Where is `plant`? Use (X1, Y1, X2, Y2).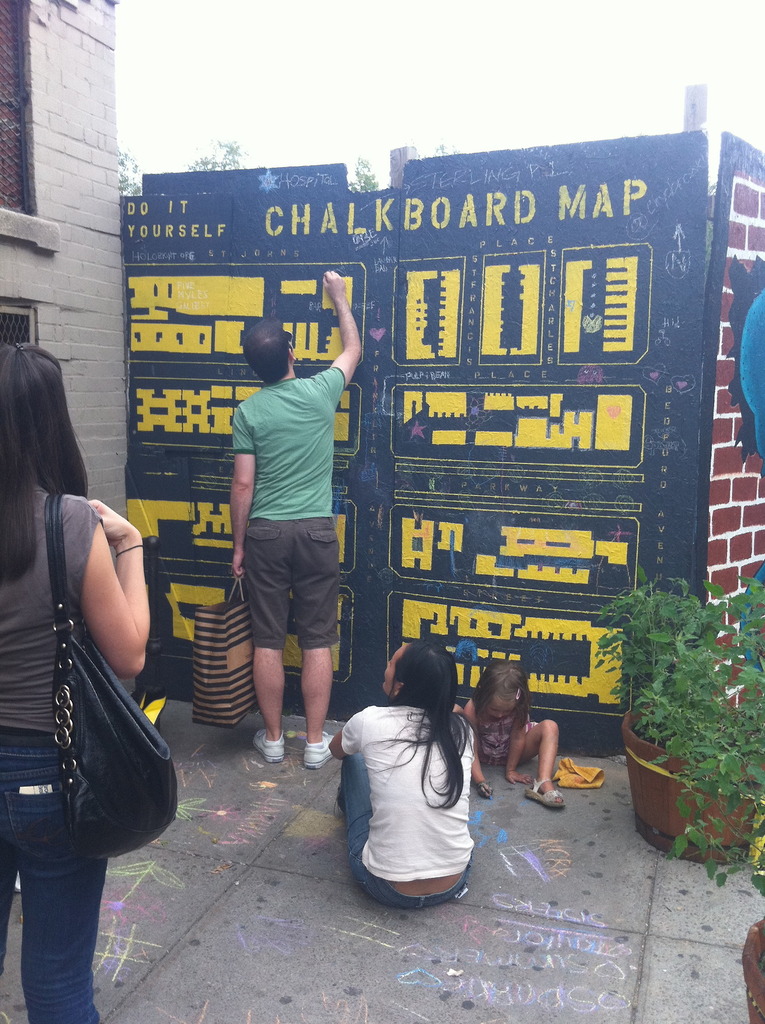
(616, 566, 755, 826).
